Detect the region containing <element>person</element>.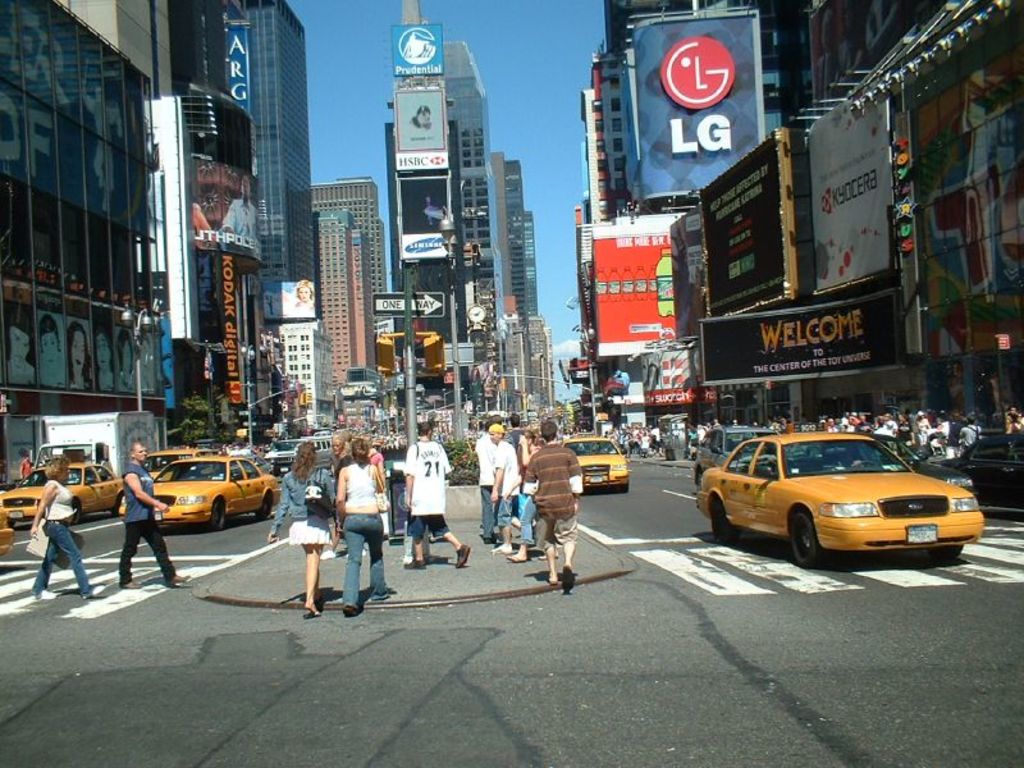
[68,319,90,390].
